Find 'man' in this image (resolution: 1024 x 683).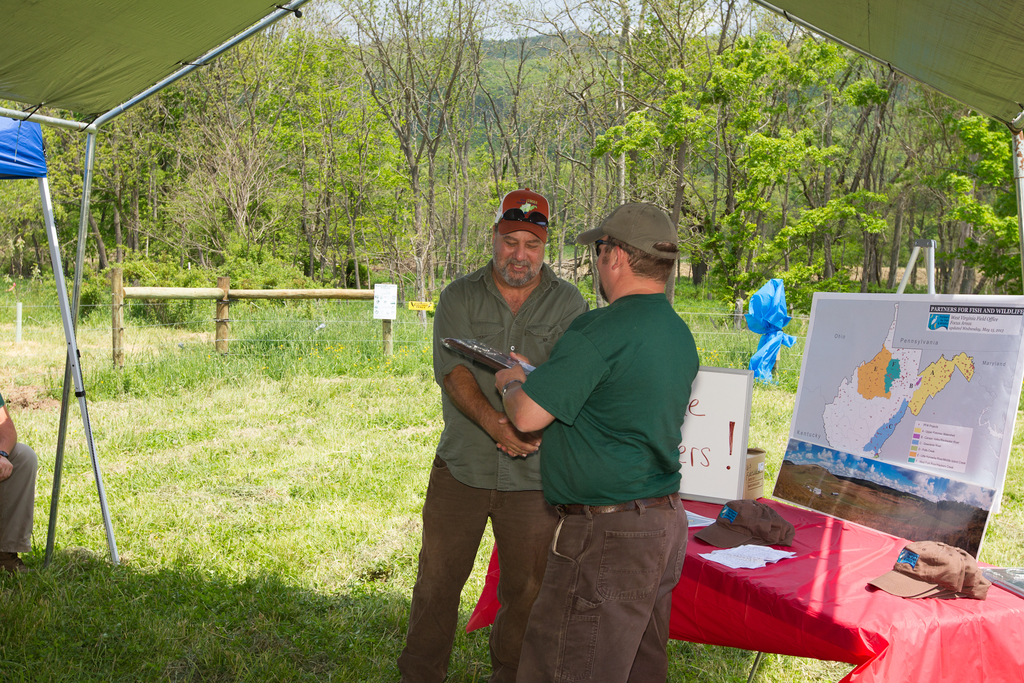
415,173,582,669.
